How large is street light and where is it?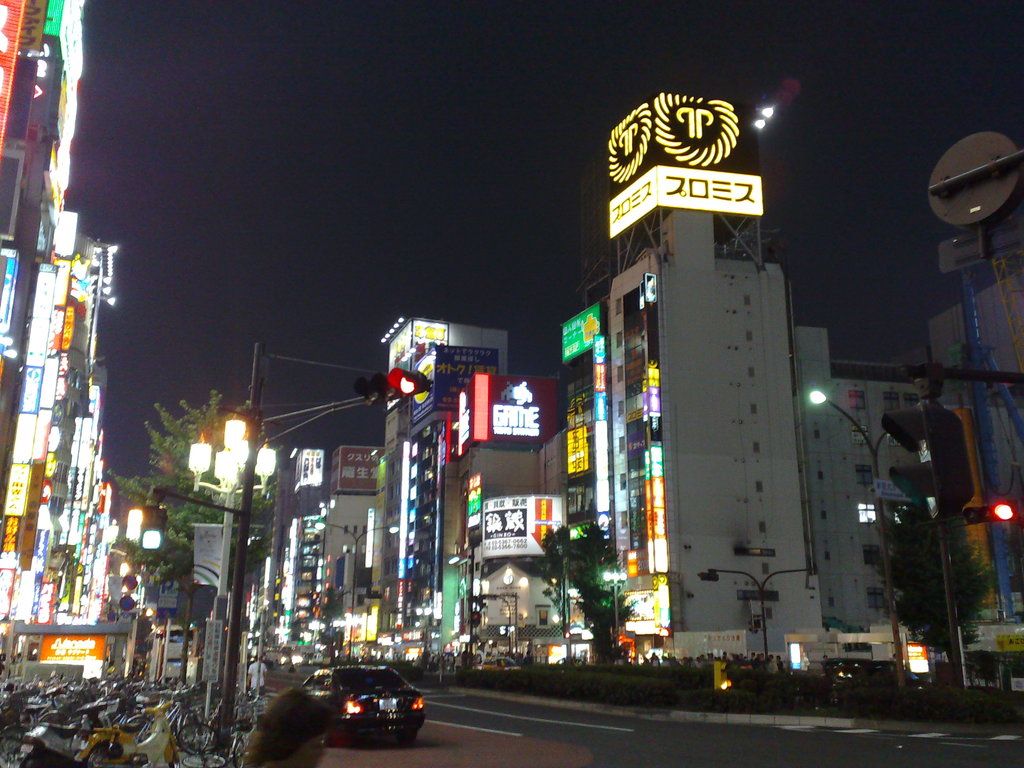
Bounding box: crop(314, 519, 404, 664).
